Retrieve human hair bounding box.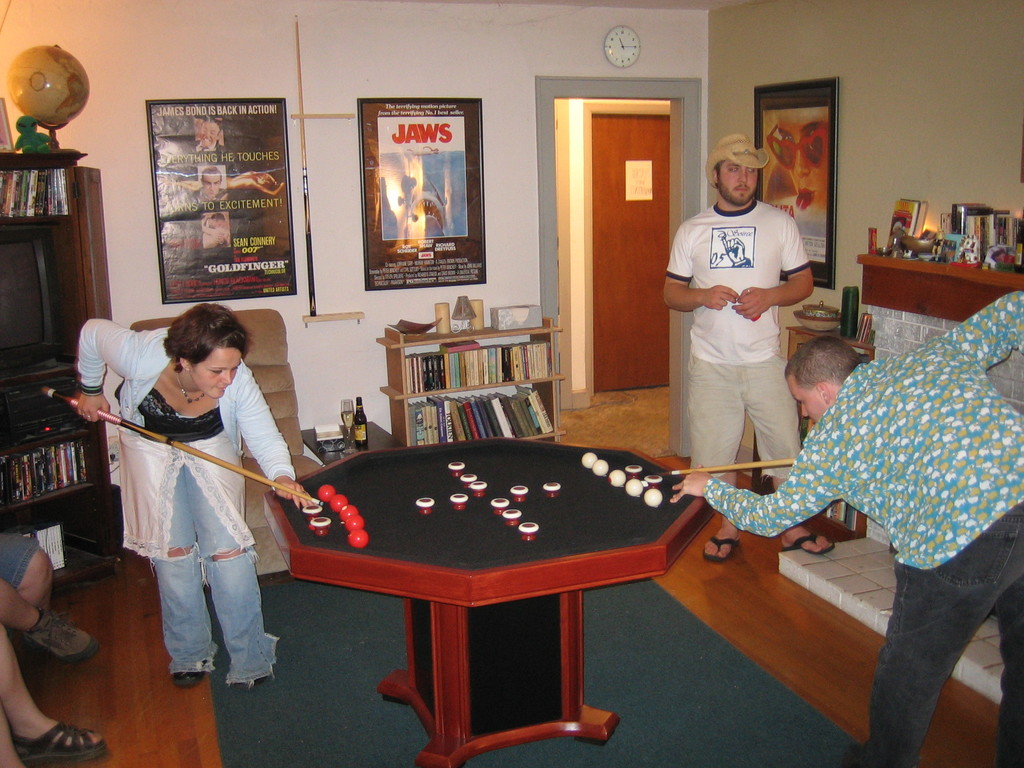
Bounding box: (left=157, top=298, right=252, bottom=366).
